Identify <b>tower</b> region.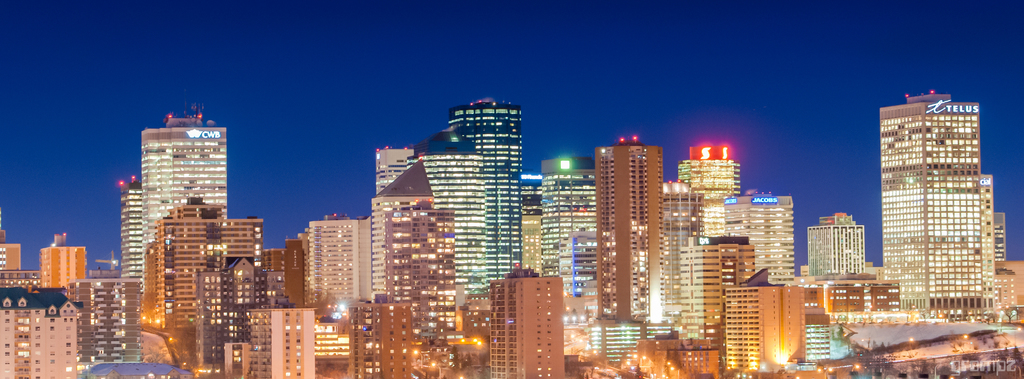
Region: box=[589, 136, 665, 328].
